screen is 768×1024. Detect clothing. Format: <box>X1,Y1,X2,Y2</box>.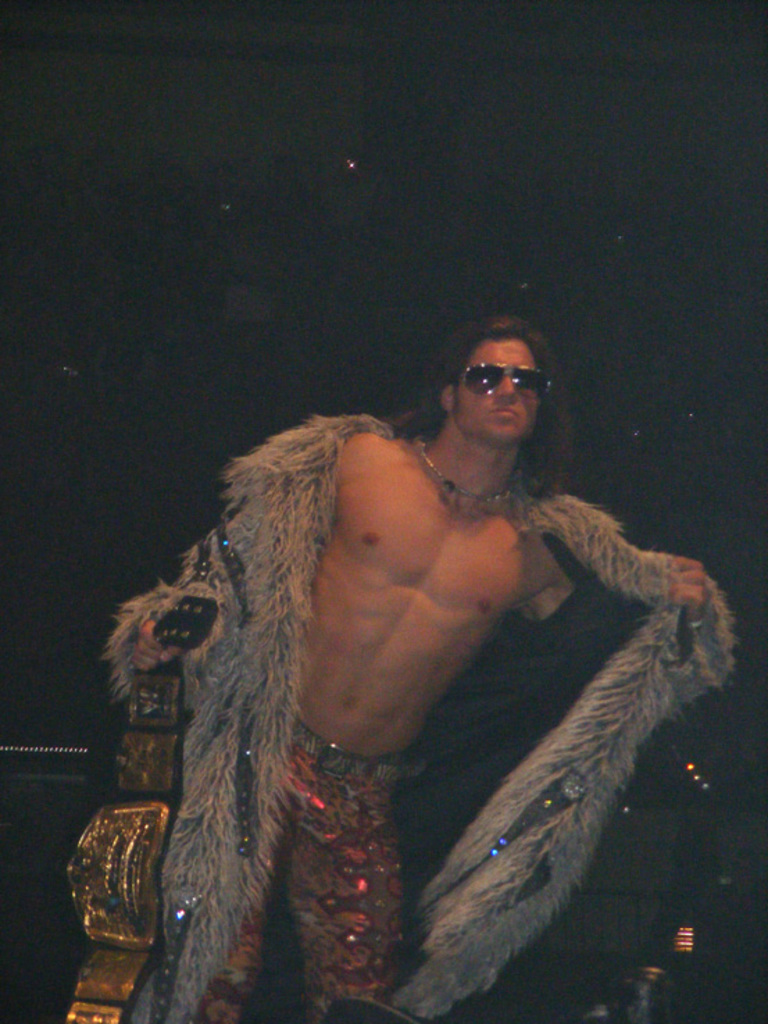
<box>103,414,744,1023</box>.
